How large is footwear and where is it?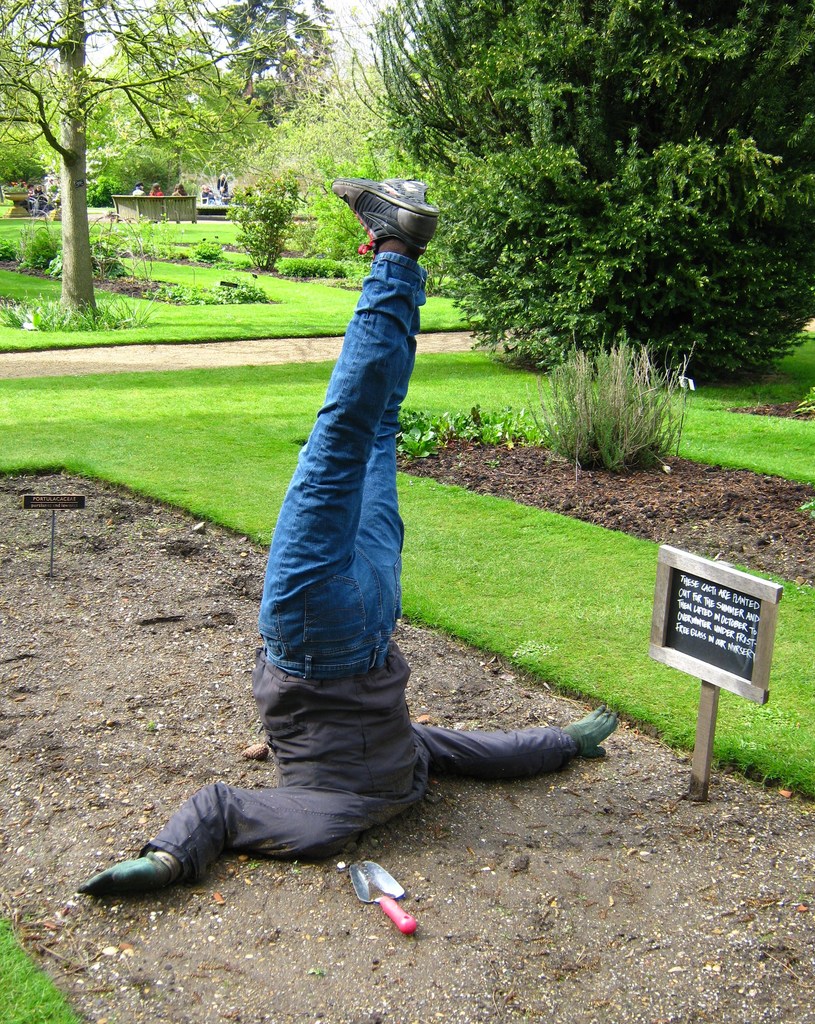
Bounding box: 380/180/428/204.
